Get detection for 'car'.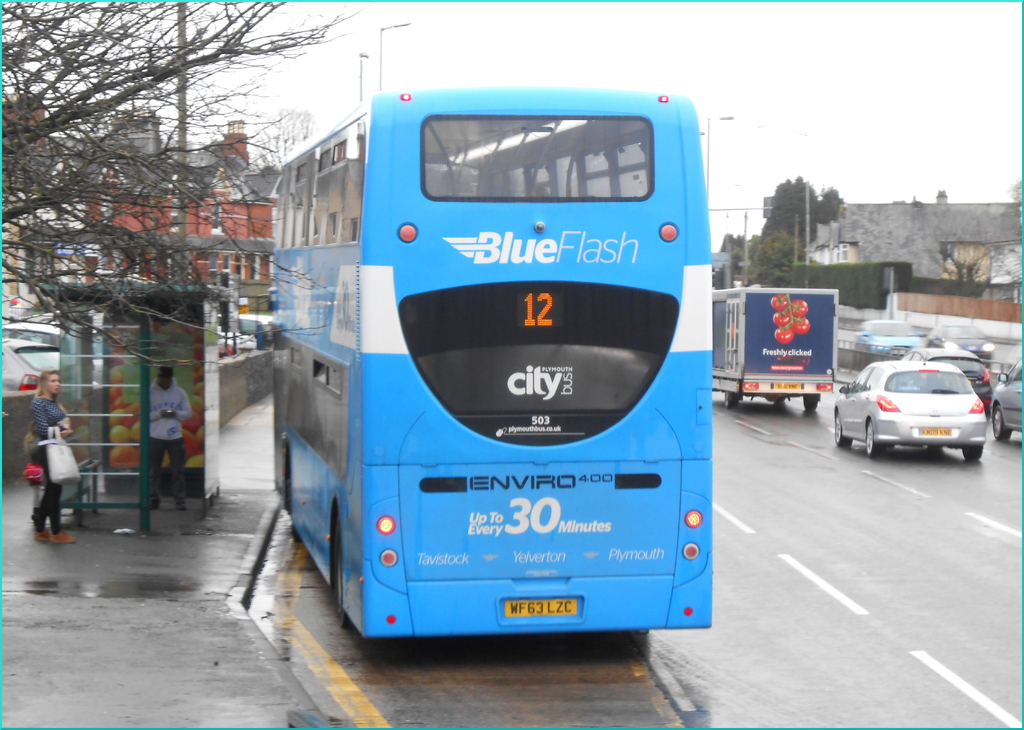
Detection: [910,349,990,402].
